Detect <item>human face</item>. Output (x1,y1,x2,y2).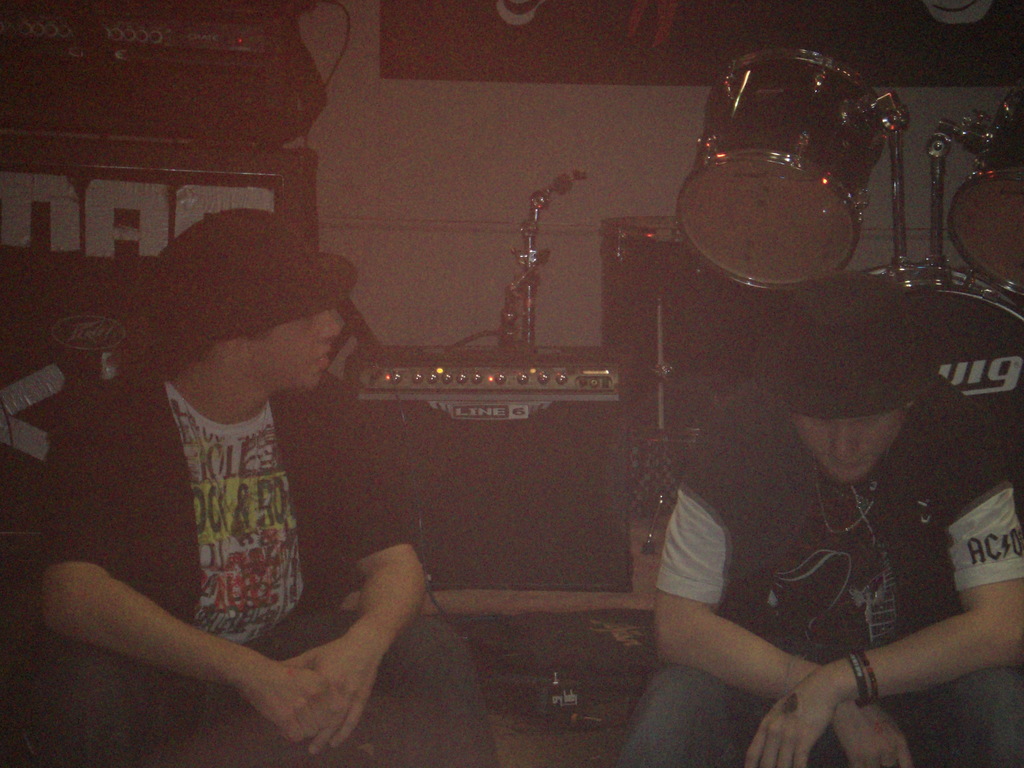
(789,413,904,484).
